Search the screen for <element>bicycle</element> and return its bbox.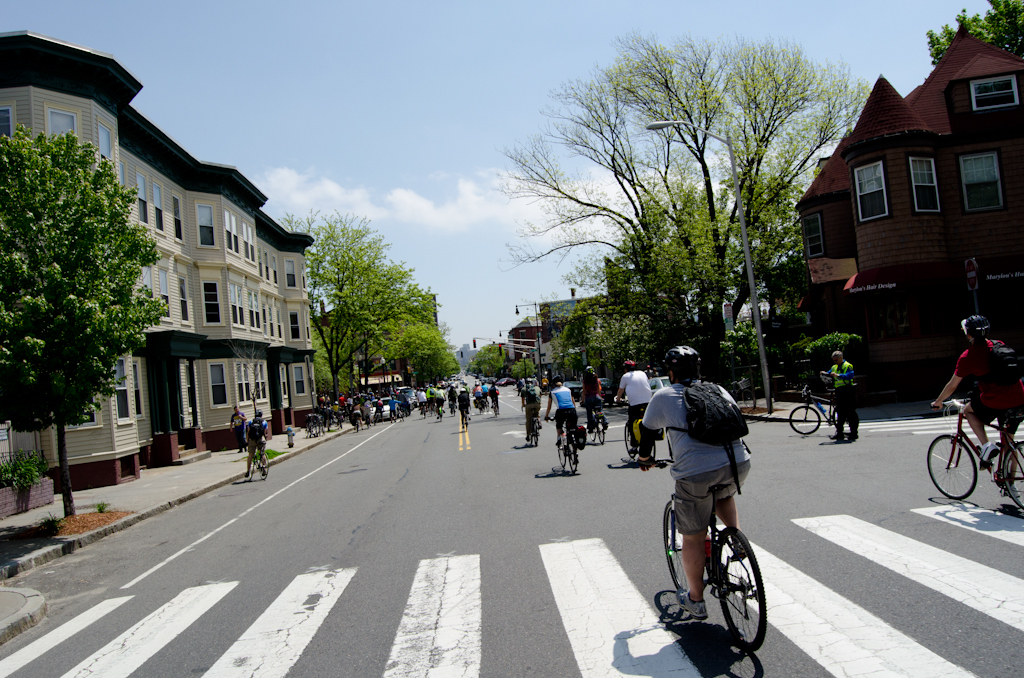
Found: l=350, t=416, r=374, b=432.
